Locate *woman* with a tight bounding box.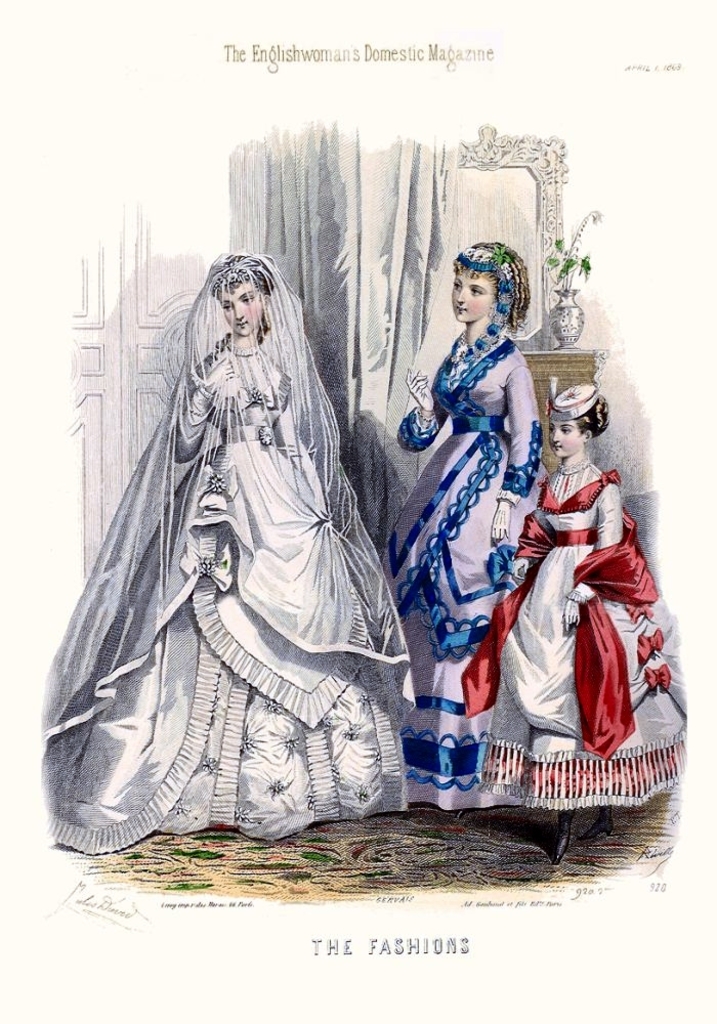
select_region(26, 202, 451, 844).
